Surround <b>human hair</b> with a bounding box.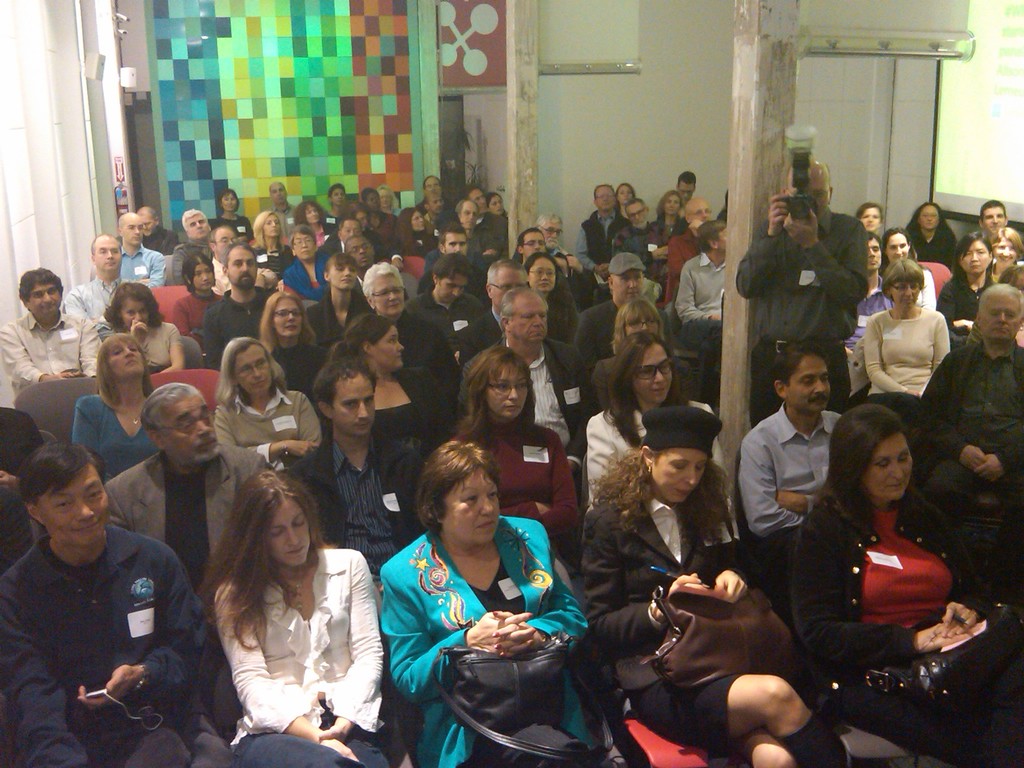
523:253:570:331.
